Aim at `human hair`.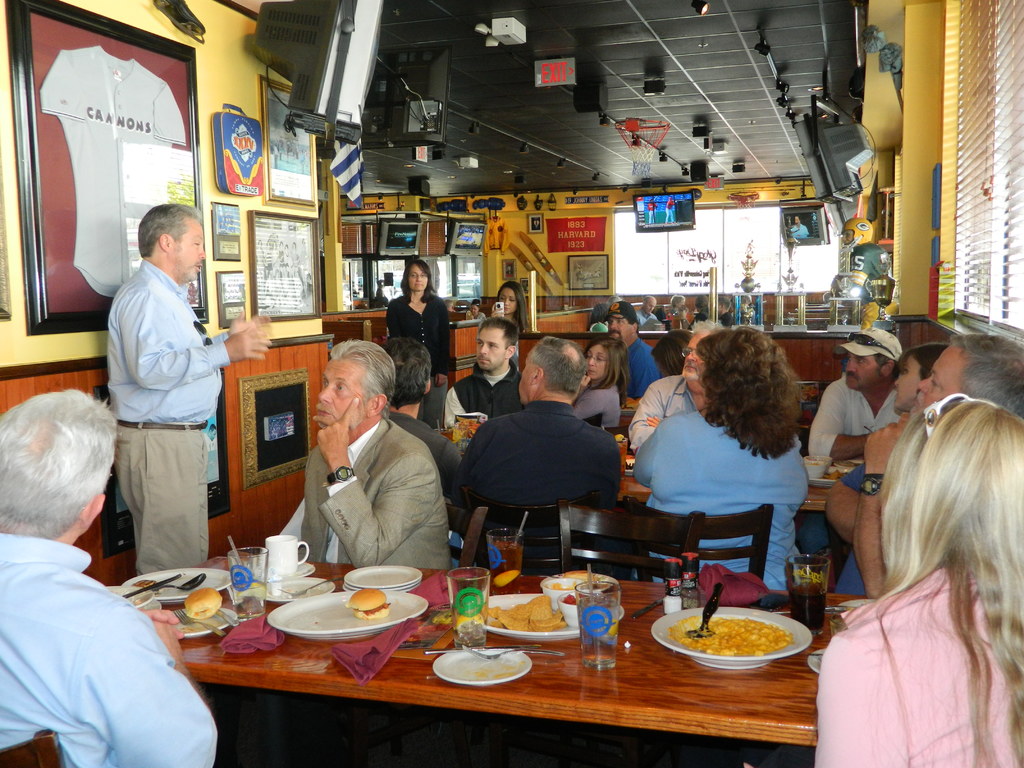
Aimed at Rect(139, 205, 207, 252).
